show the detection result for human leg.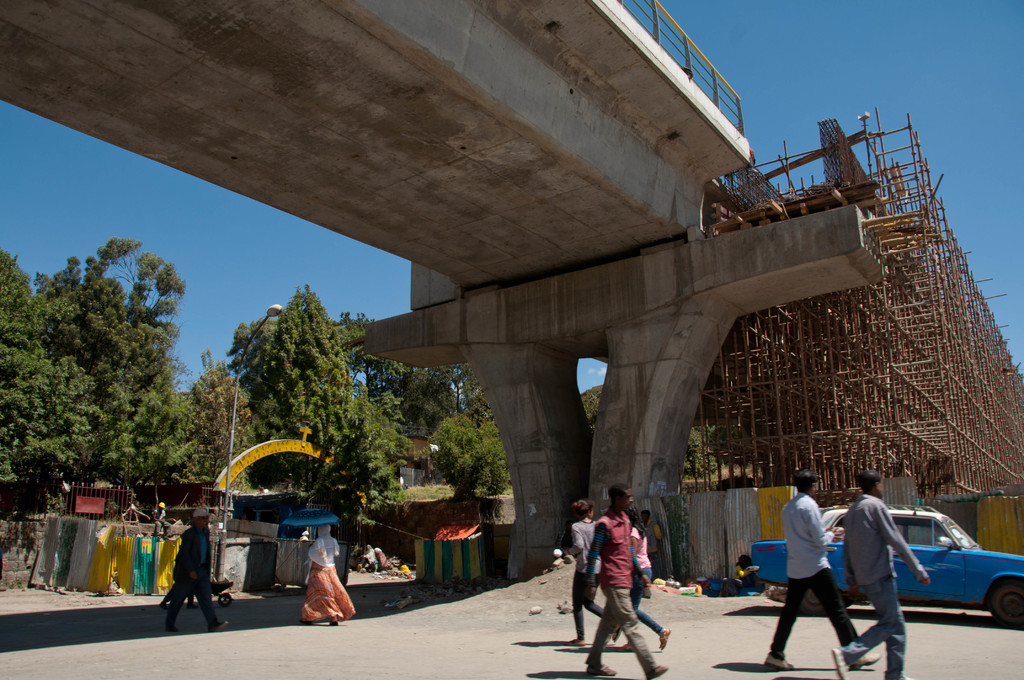
region(834, 572, 890, 679).
